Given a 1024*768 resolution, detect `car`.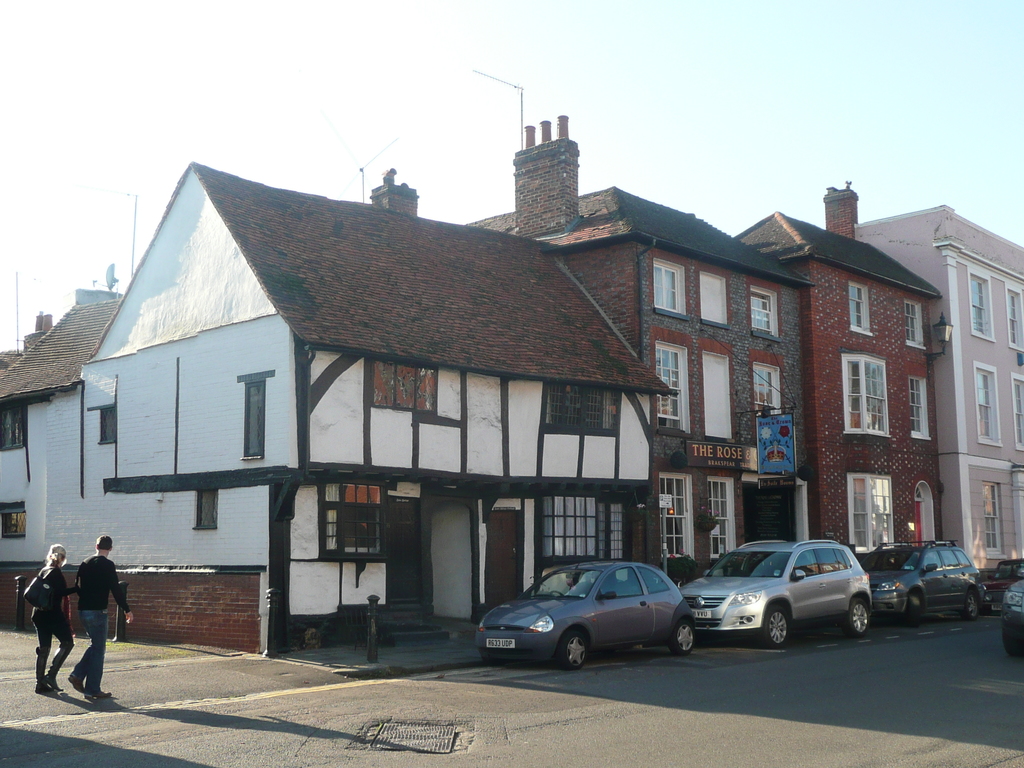
x1=998 y1=561 x2=1023 y2=662.
